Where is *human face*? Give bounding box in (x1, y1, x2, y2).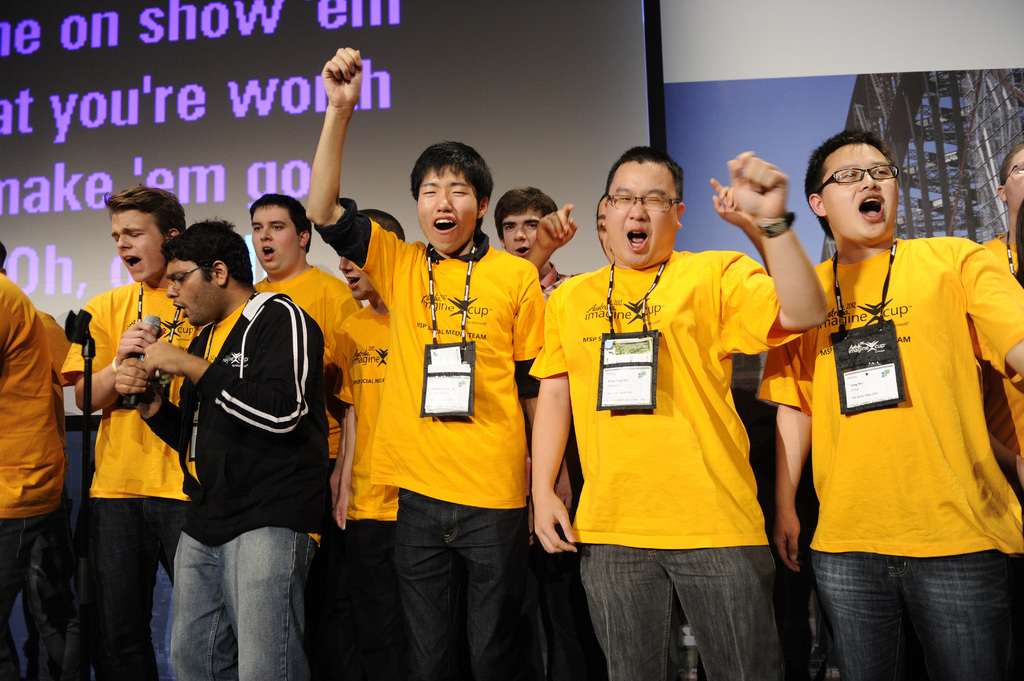
(251, 204, 302, 273).
